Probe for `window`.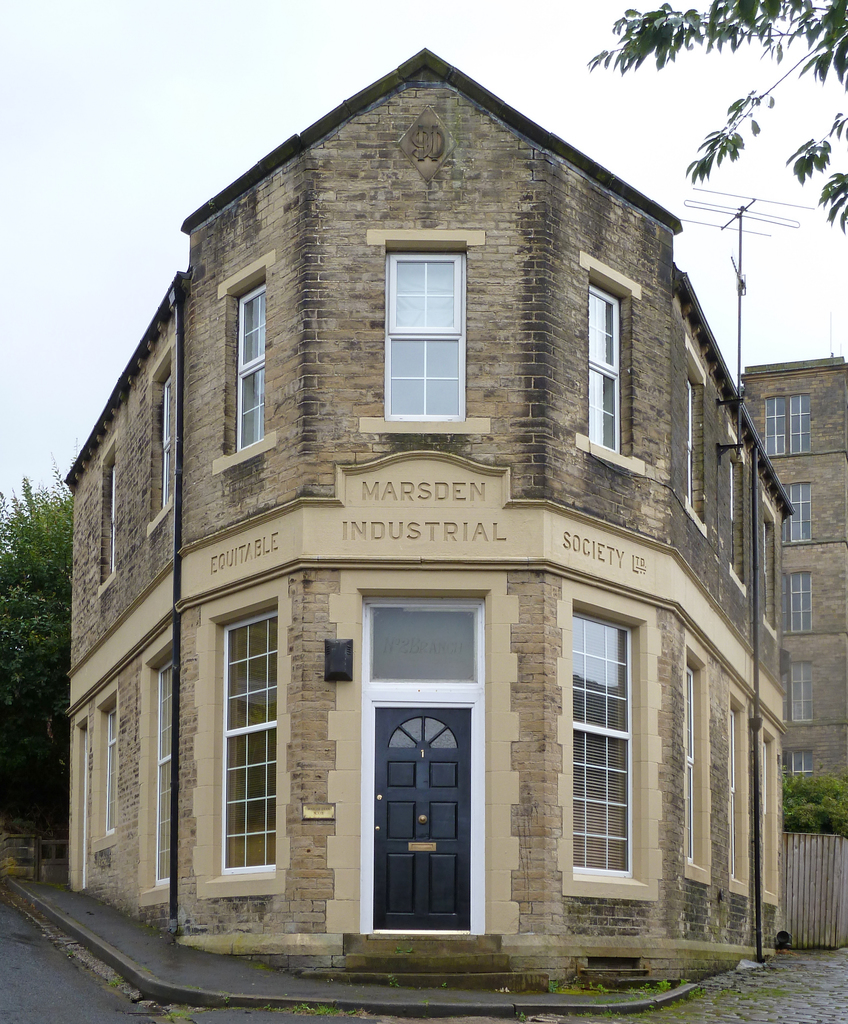
Probe result: locate(105, 454, 119, 573).
